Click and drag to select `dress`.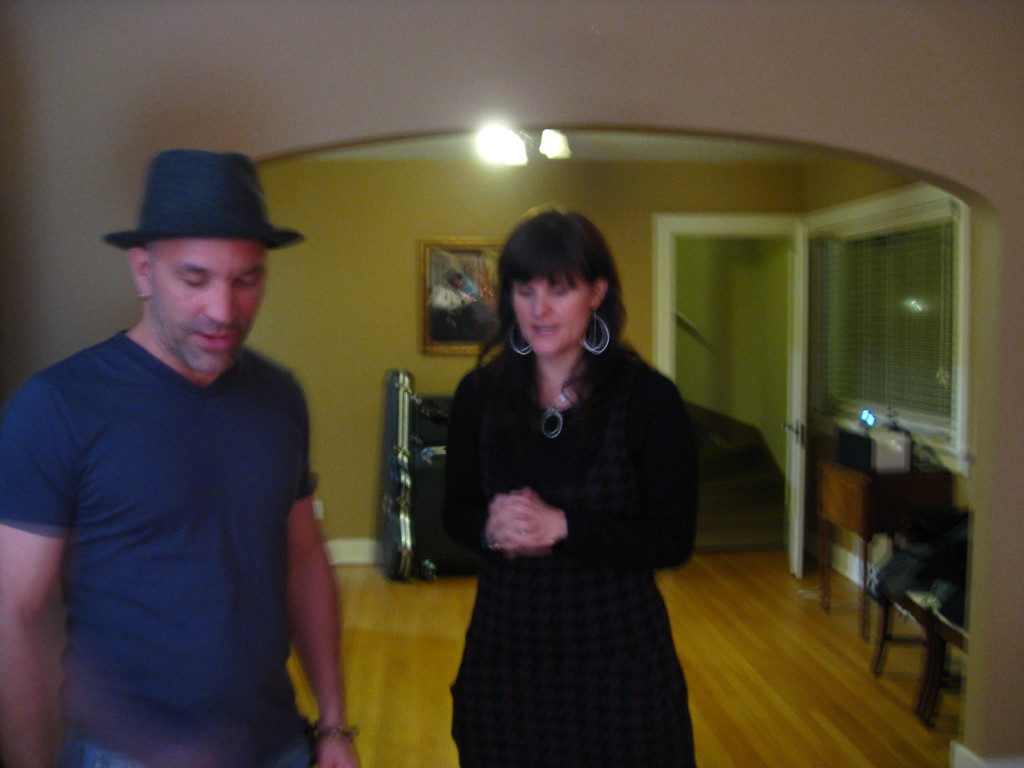
Selection: (440, 341, 702, 767).
